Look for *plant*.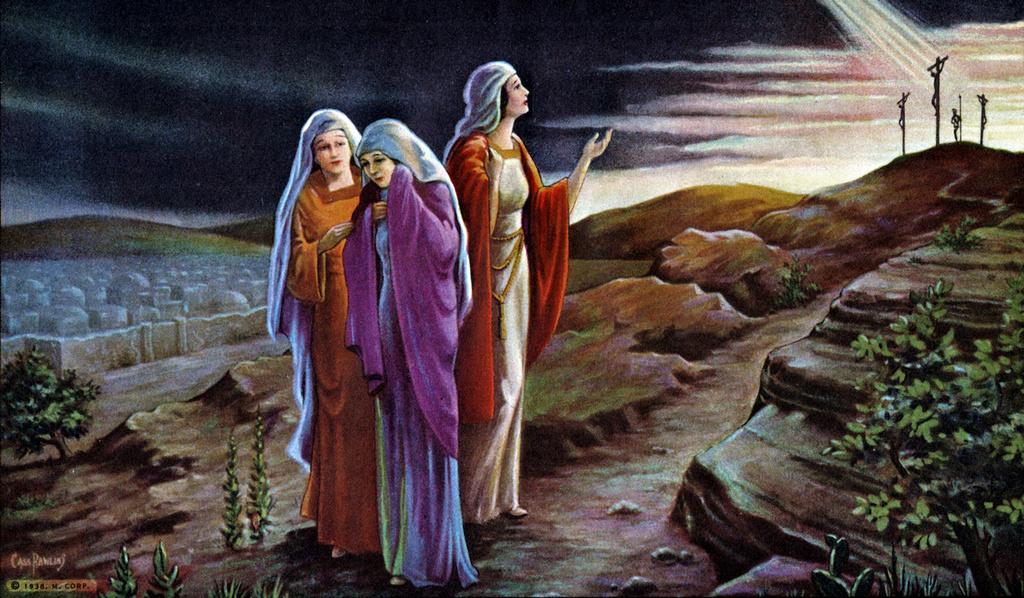
Found: <region>934, 213, 979, 254</region>.
